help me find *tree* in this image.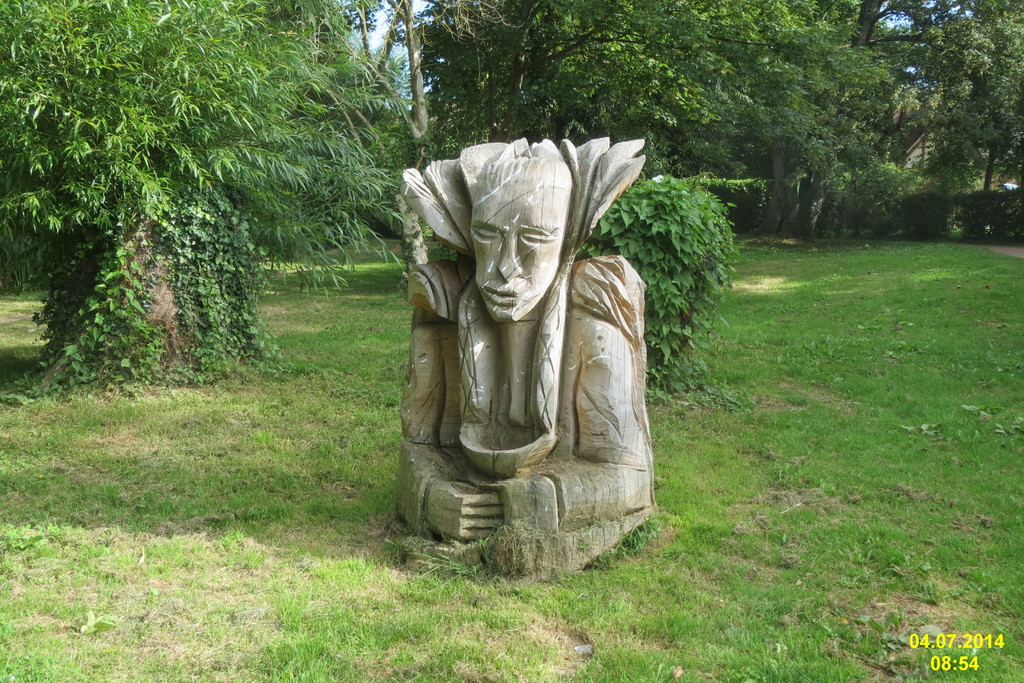
Found it: box(15, 28, 281, 413).
